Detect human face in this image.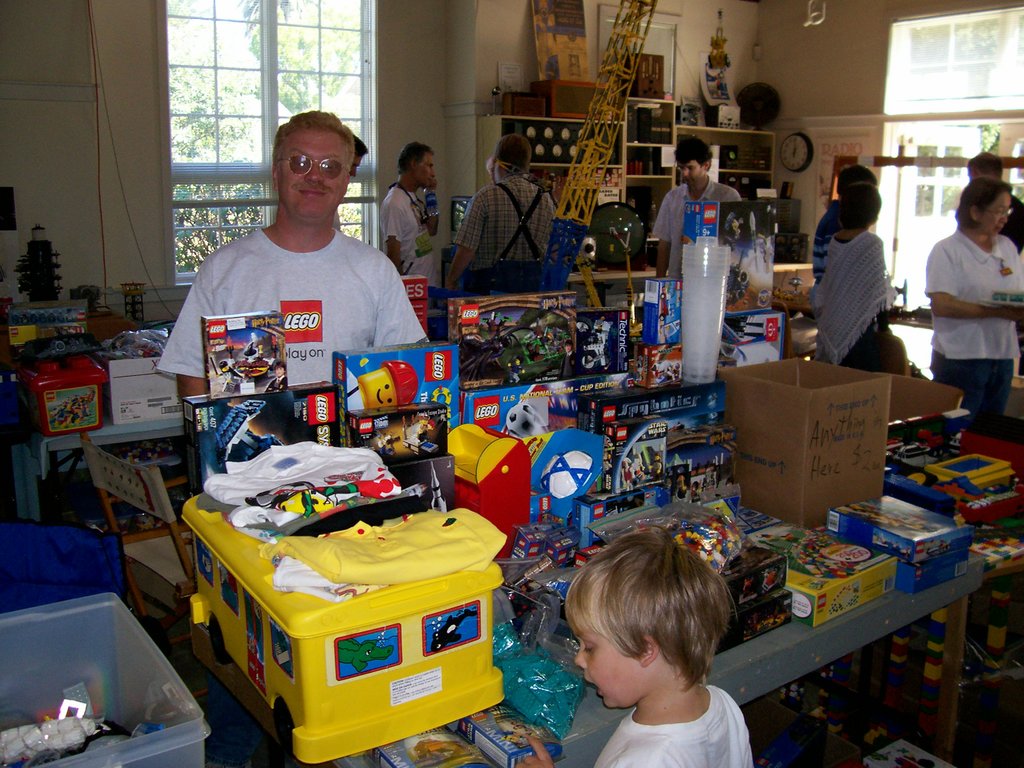
Detection: [left=980, top=184, right=1012, bottom=236].
